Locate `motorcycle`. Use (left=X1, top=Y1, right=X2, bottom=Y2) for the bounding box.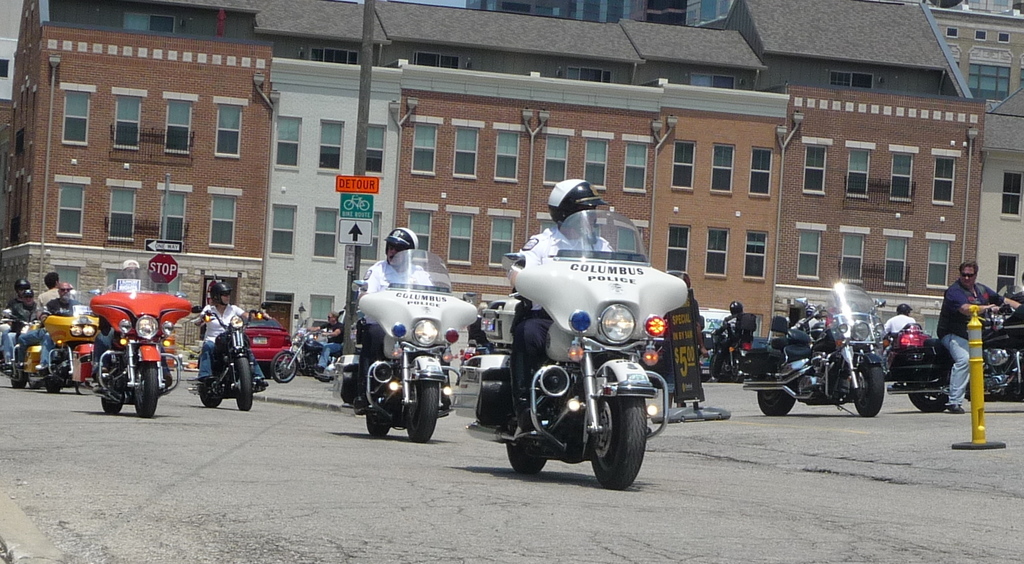
(left=94, top=264, right=200, bottom=414).
